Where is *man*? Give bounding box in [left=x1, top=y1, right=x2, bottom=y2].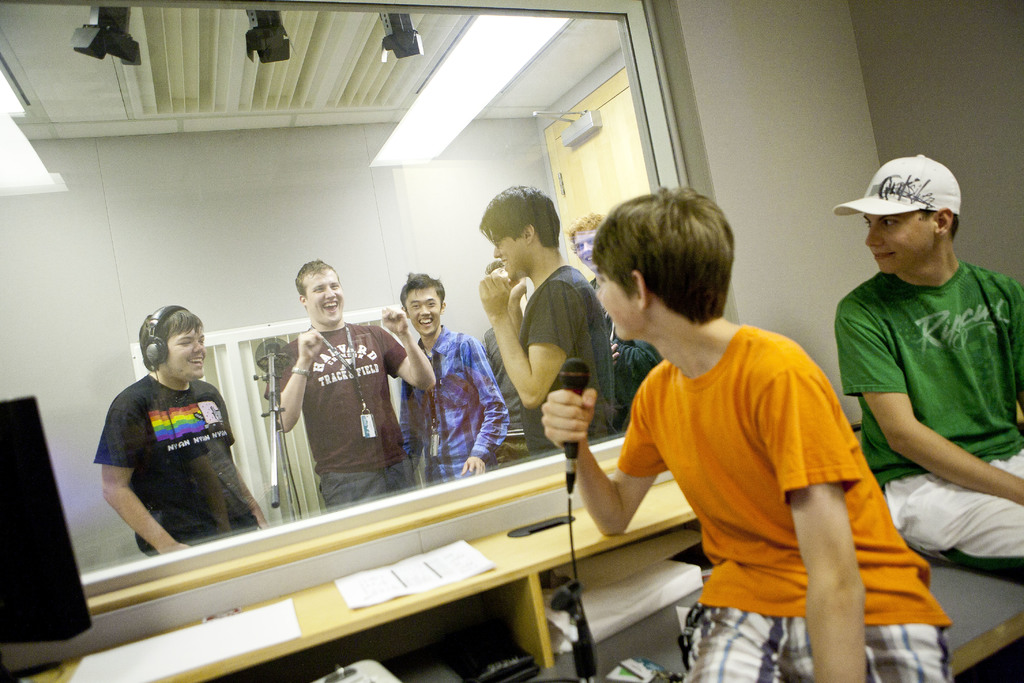
[left=473, top=181, right=621, bottom=456].
